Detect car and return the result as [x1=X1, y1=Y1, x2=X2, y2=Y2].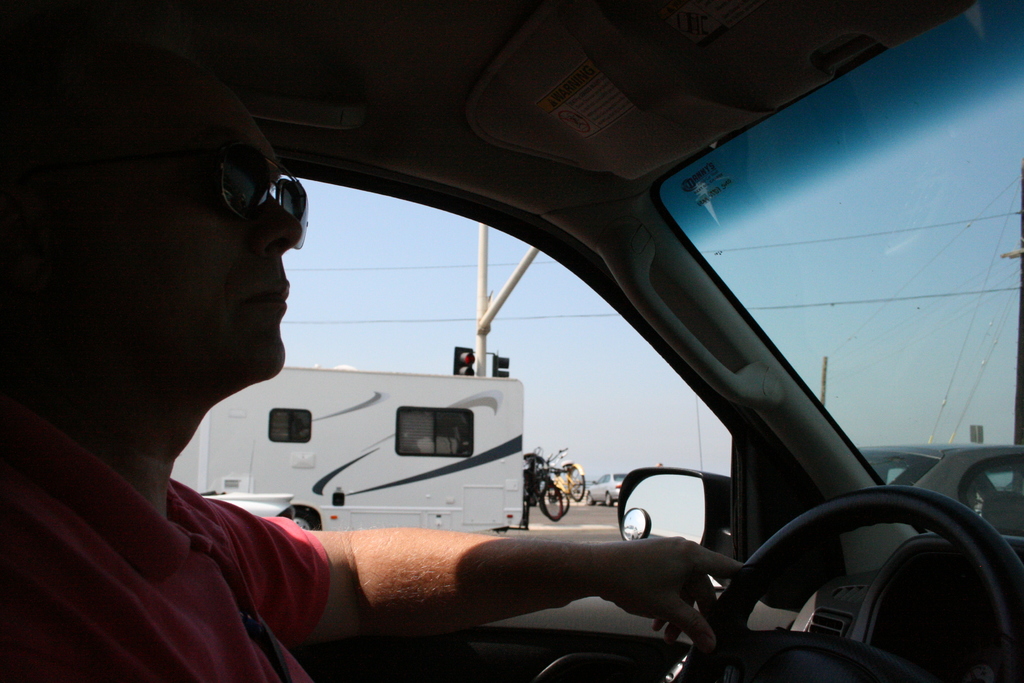
[x1=2, y1=0, x2=1023, y2=682].
